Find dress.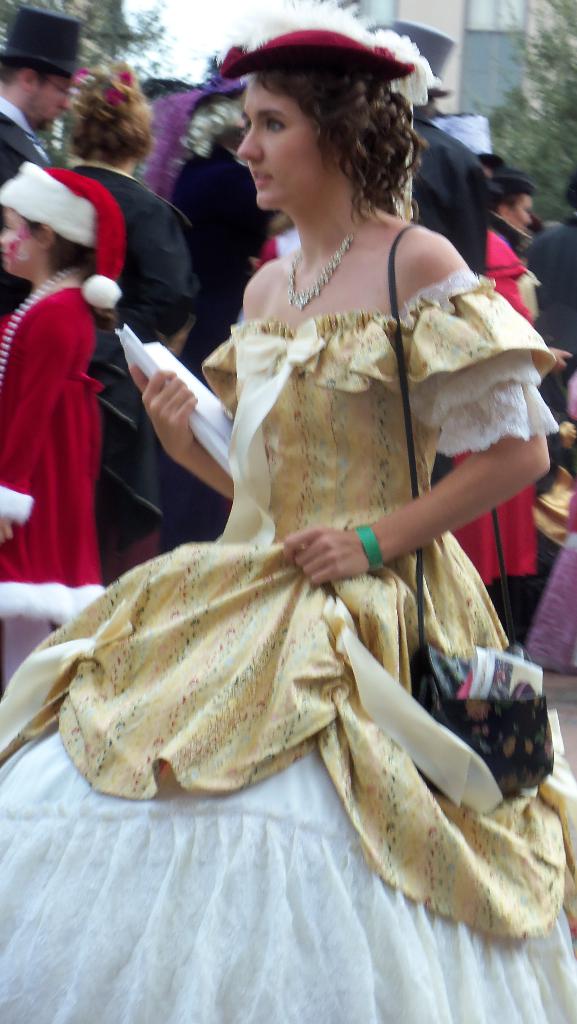
bbox(0, 264, 573, 1023).
